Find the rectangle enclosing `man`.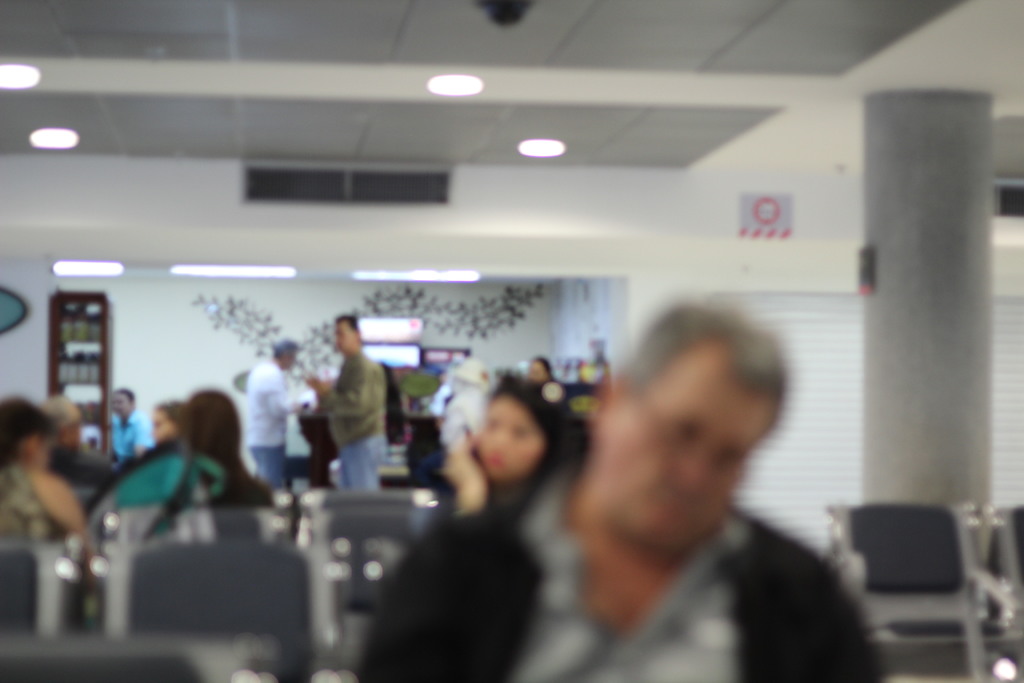
x1=304 y1=311 x2=385 y2=494.
